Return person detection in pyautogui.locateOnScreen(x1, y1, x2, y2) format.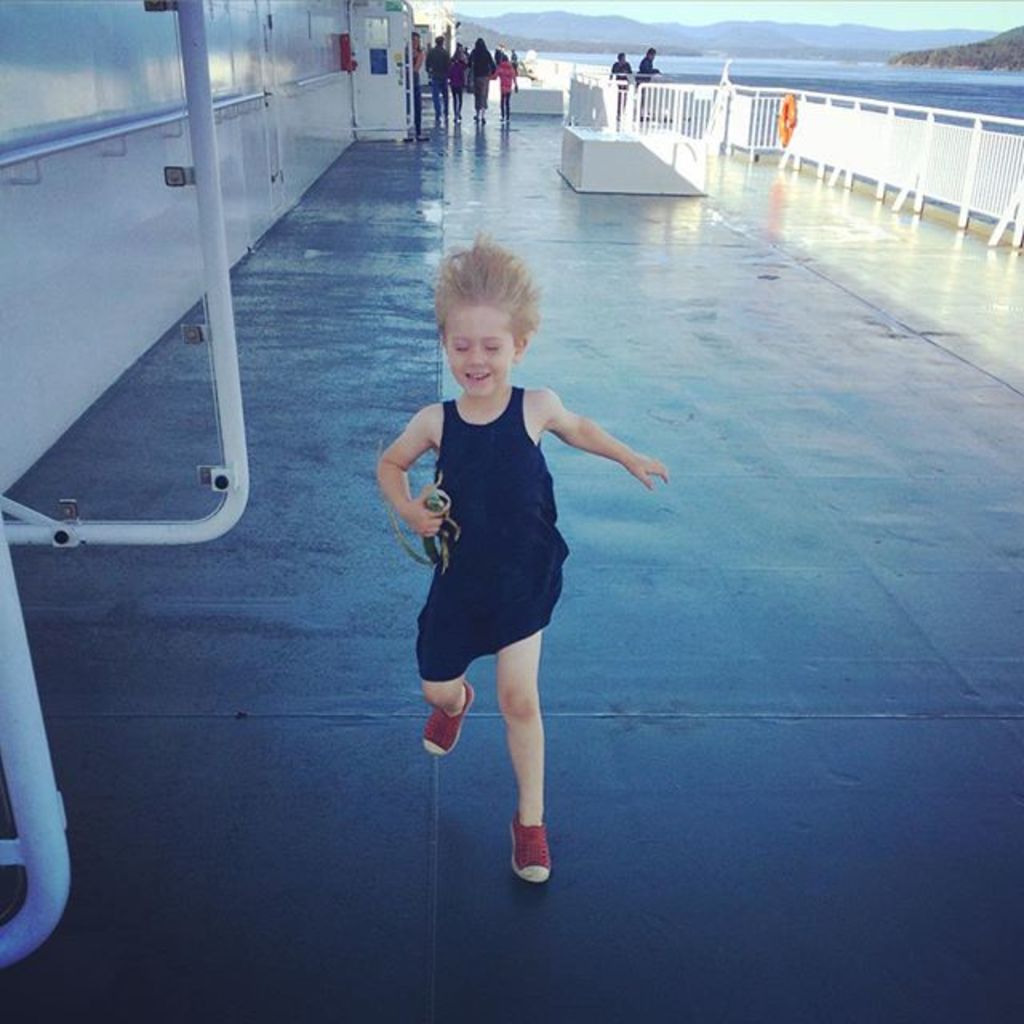
pyautogui.locateOnScreen(634, 48, 661, 117).
